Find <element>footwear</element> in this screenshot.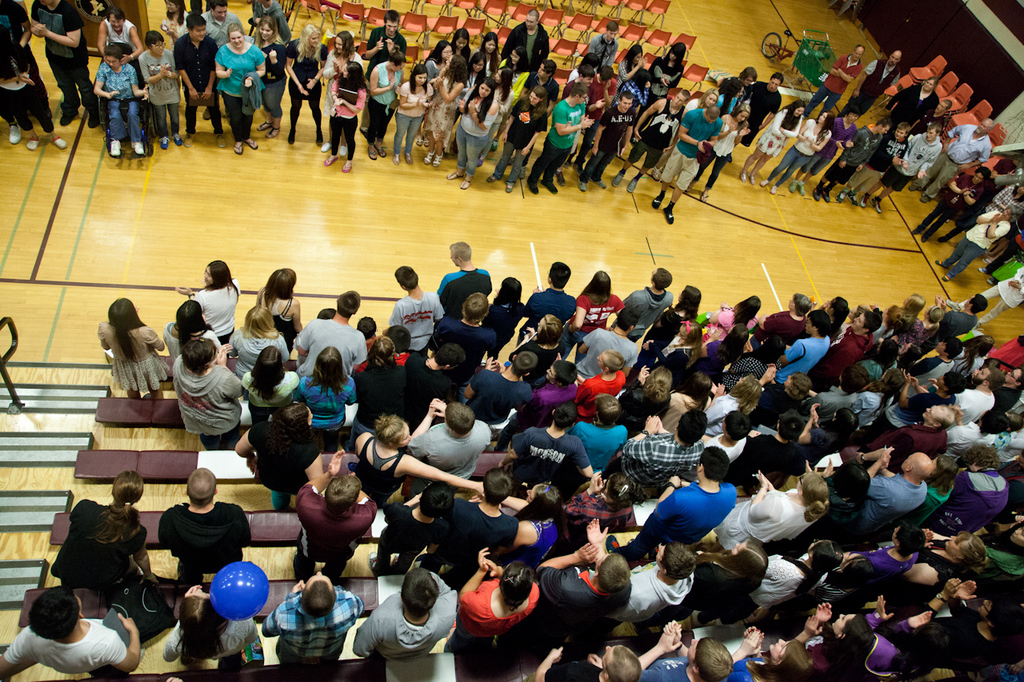
The bounding box for <element>footwear</element> is x1=244, y1=138, x2=262, y2=153.
